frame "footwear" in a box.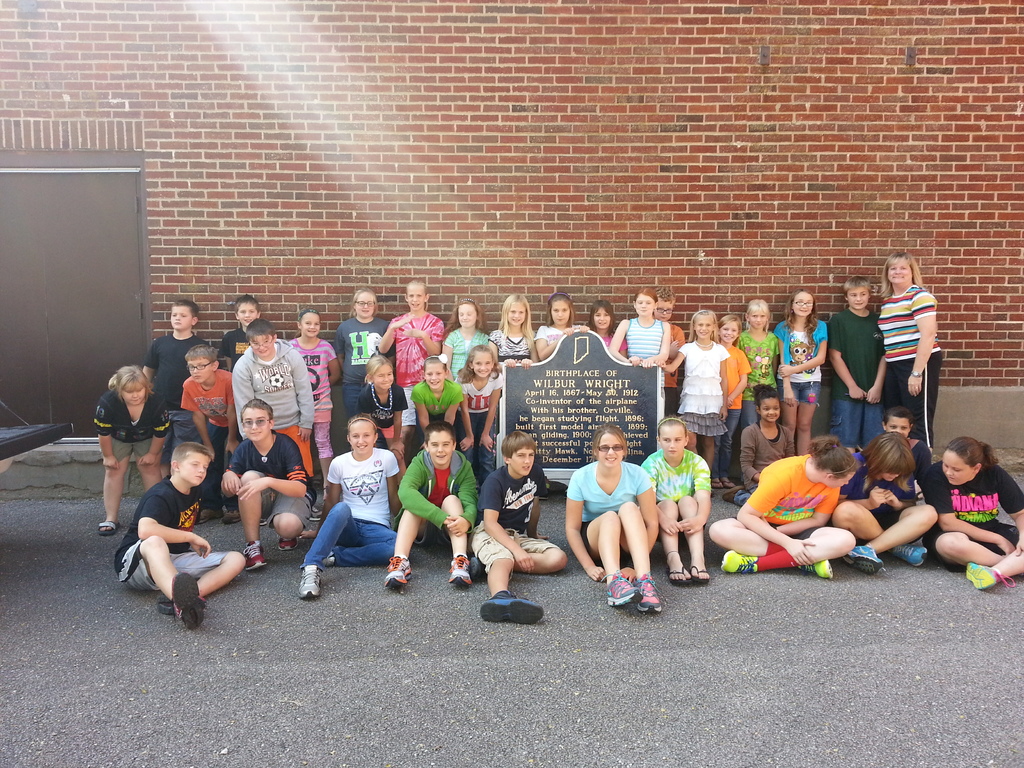
[left=535, top=486, right=548, bottom=500].
